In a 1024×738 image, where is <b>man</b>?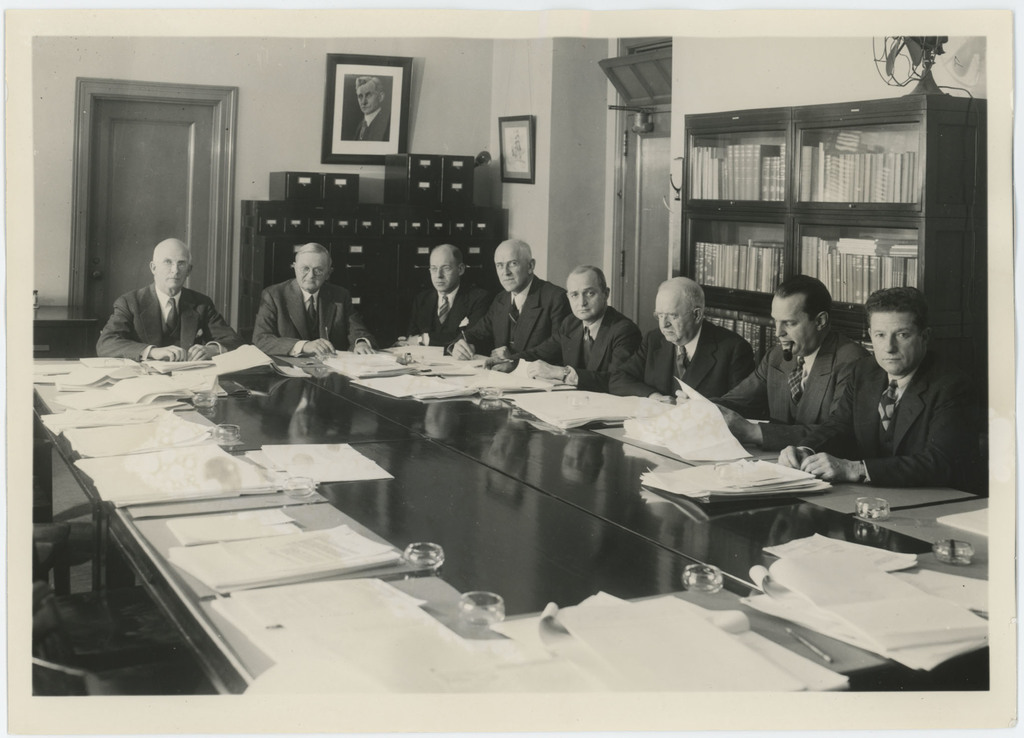
{"left": 479, "top": 263, "right": 643, "bottom": 390}.
